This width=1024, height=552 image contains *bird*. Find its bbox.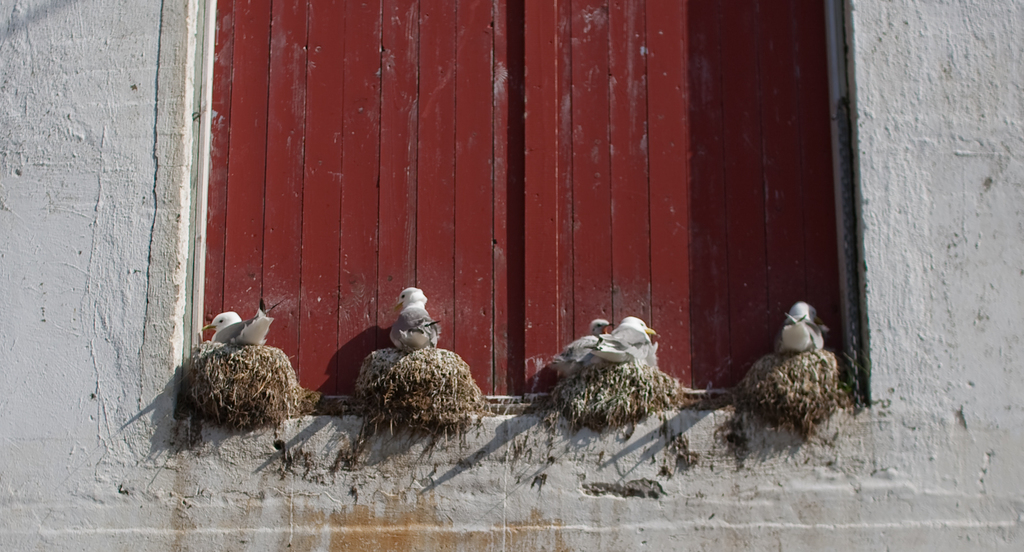
left=551, top=314, right=660, bottom=375.
